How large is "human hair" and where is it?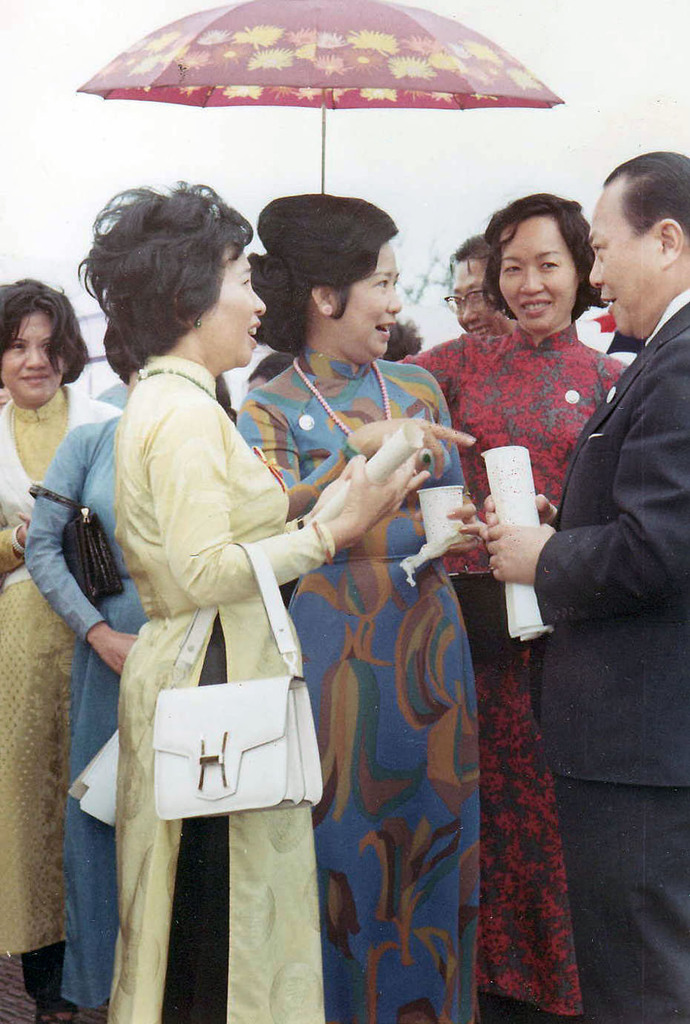
Bounding box: region(482, 188, 597, 328).
